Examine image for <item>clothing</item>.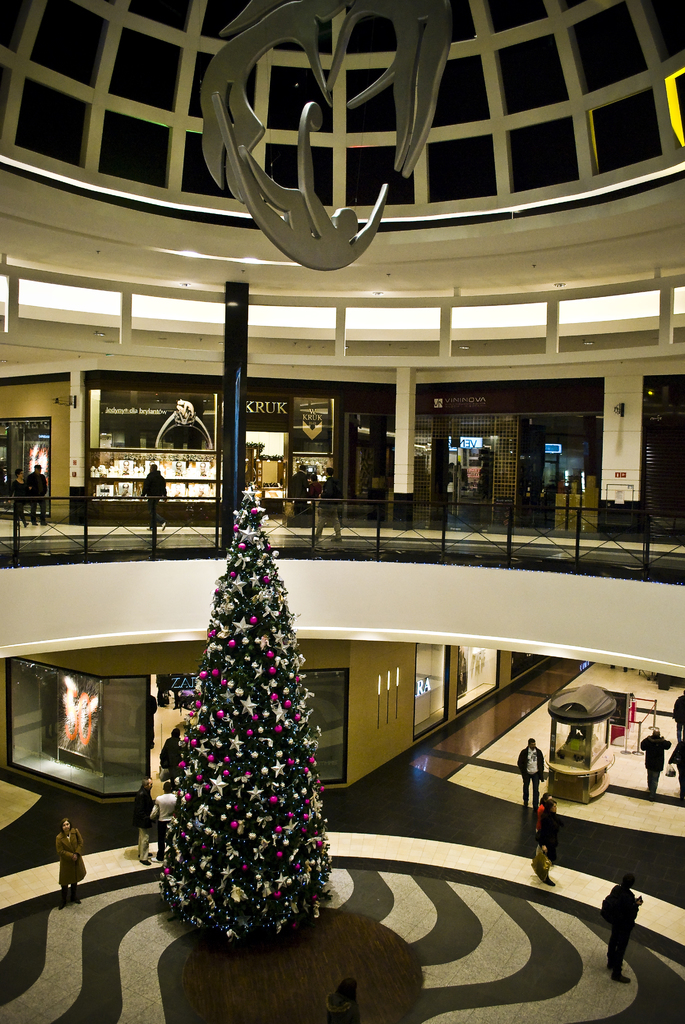
Examination result: [516,739,544,804].
